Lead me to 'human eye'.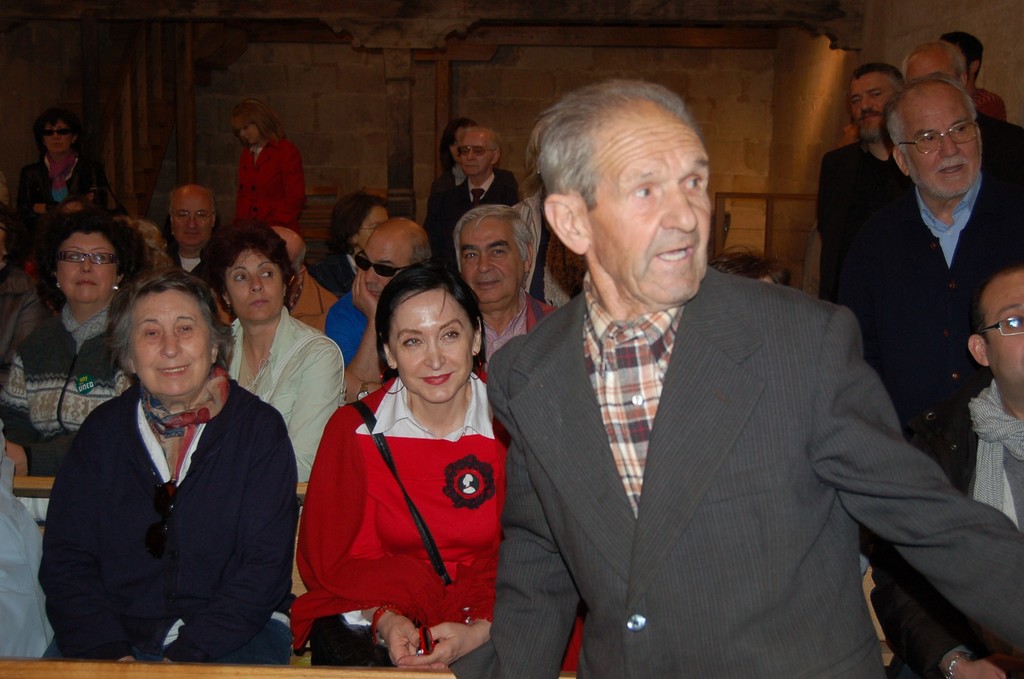
Lead to l=871, t=91, r=885, b=98.
